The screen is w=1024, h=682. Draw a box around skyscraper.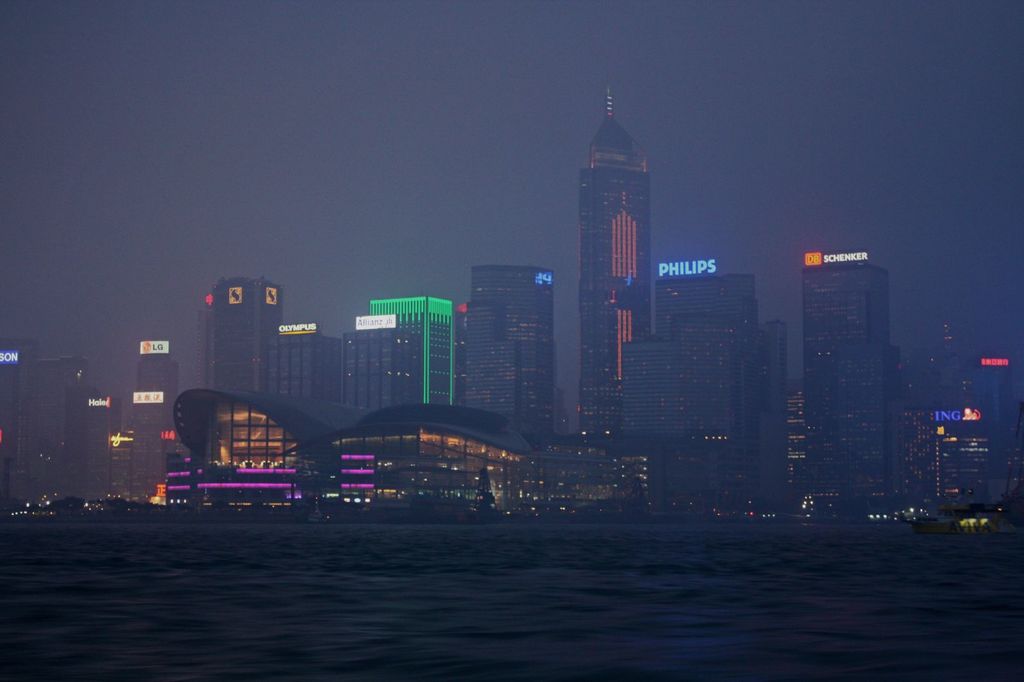
pyautogui.locateOnScreen(0, 338, 47, 504).
